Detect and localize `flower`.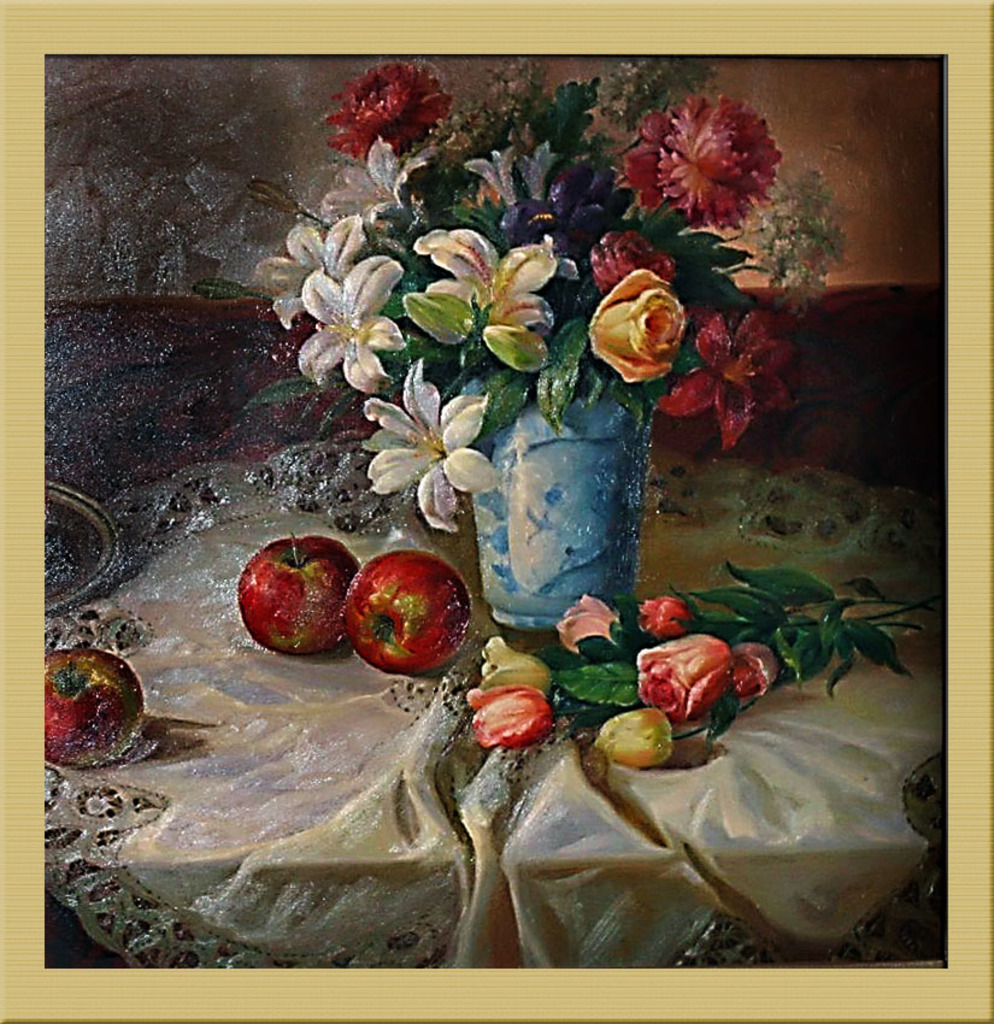
Localized at region(736, 637, 782, 701).
